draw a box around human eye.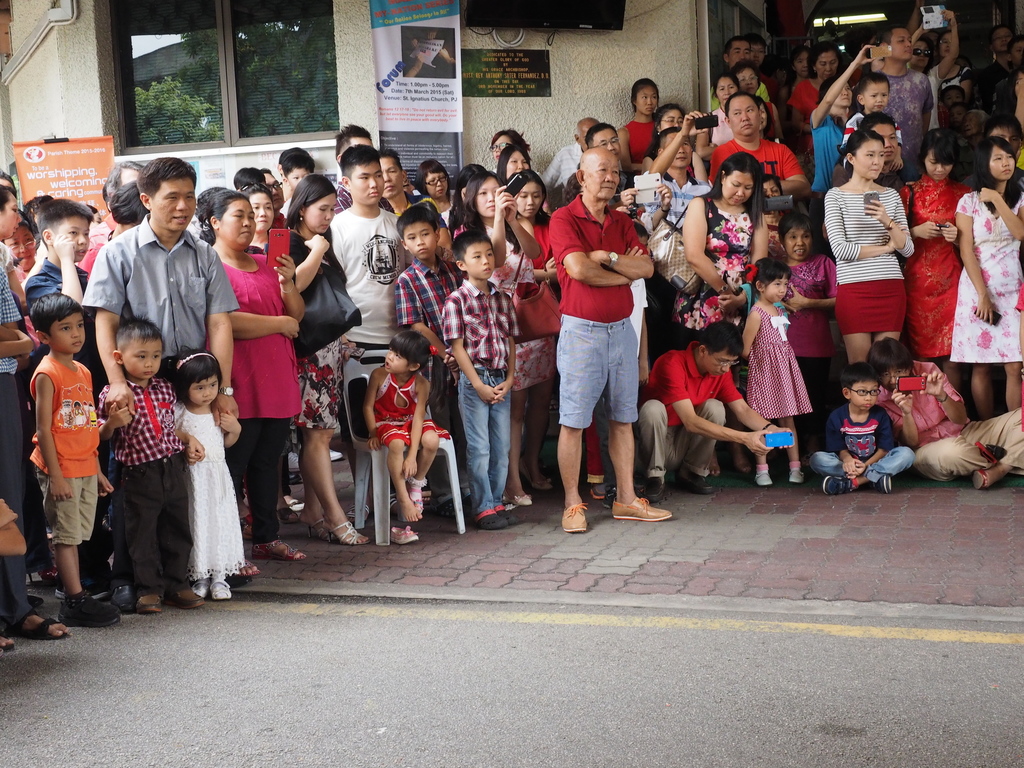
pyautogui.locateOnScreen(491, 145, 496, 148).
